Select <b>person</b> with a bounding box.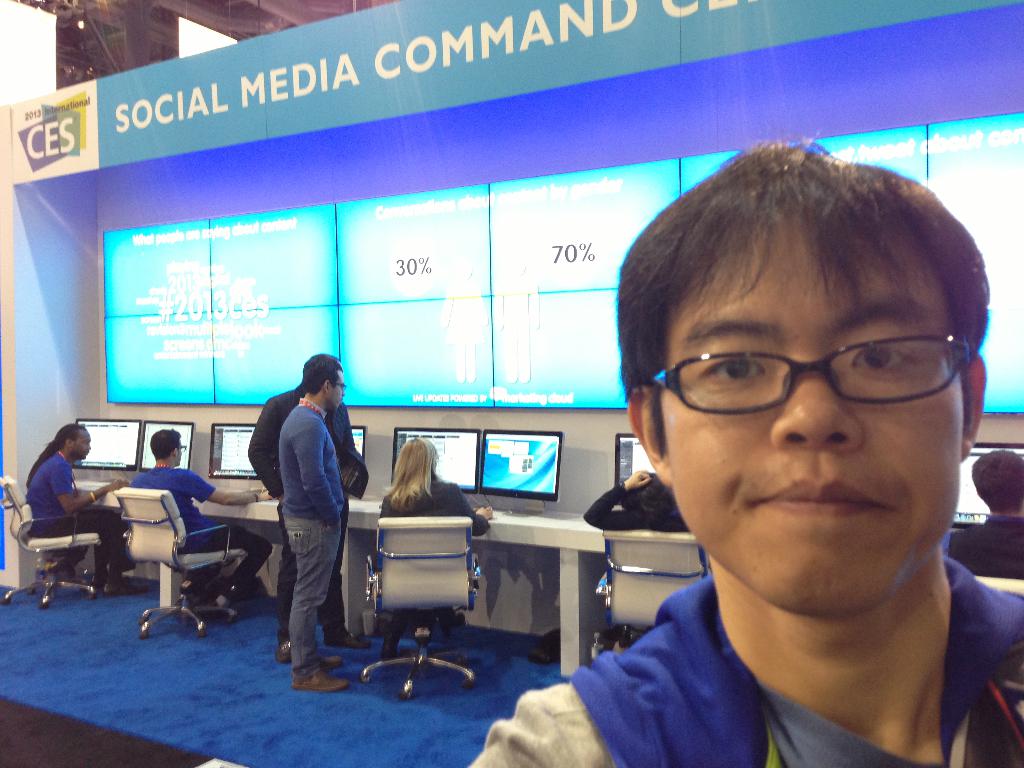
[x1=22, y1=419, x2=128, y2=595].
